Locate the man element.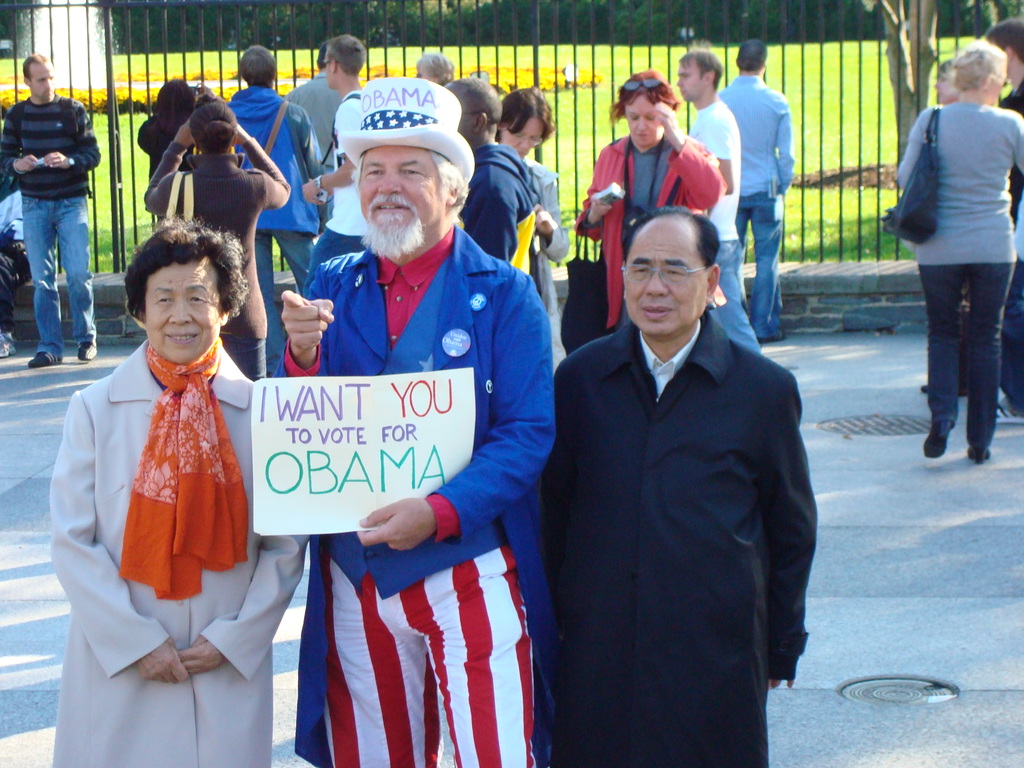
Element bbox: {"x1": 671, "y1": 48, "x2": 761, "y2": 353}.
